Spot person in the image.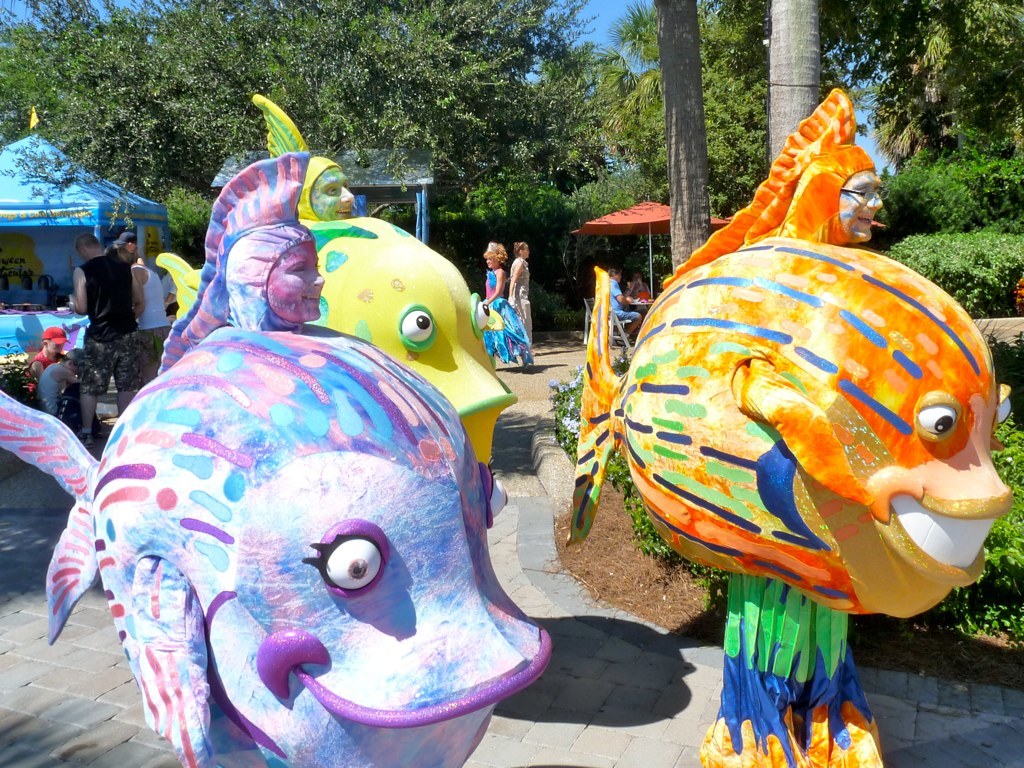
person found at 110, 245, 169, 373.
